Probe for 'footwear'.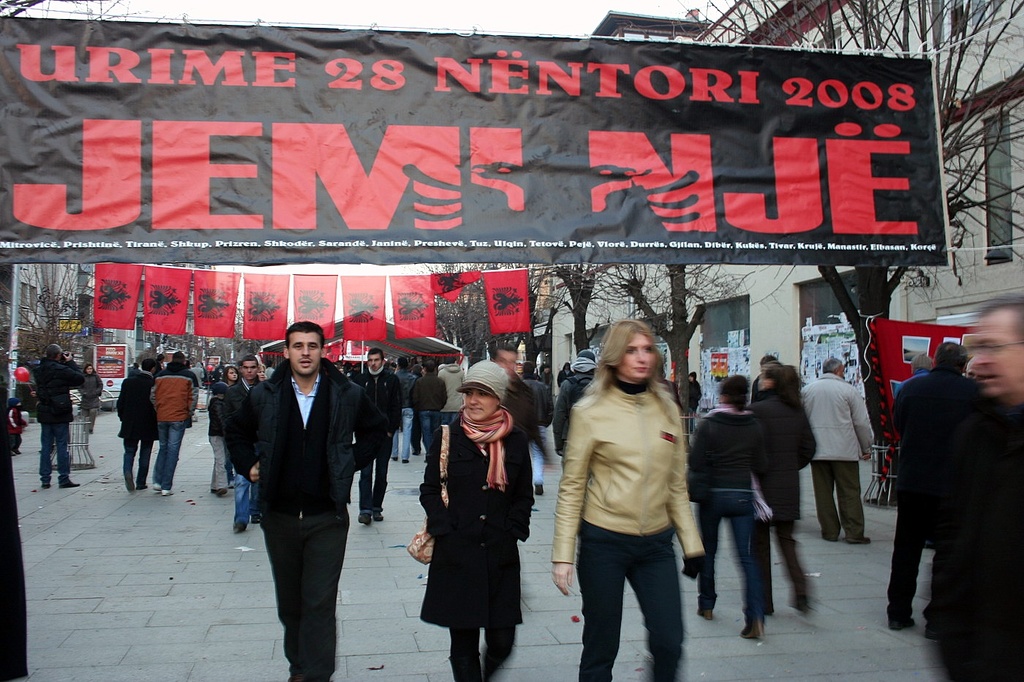
Probe result: x1=60, y1=474, x2=78, y2=488.
